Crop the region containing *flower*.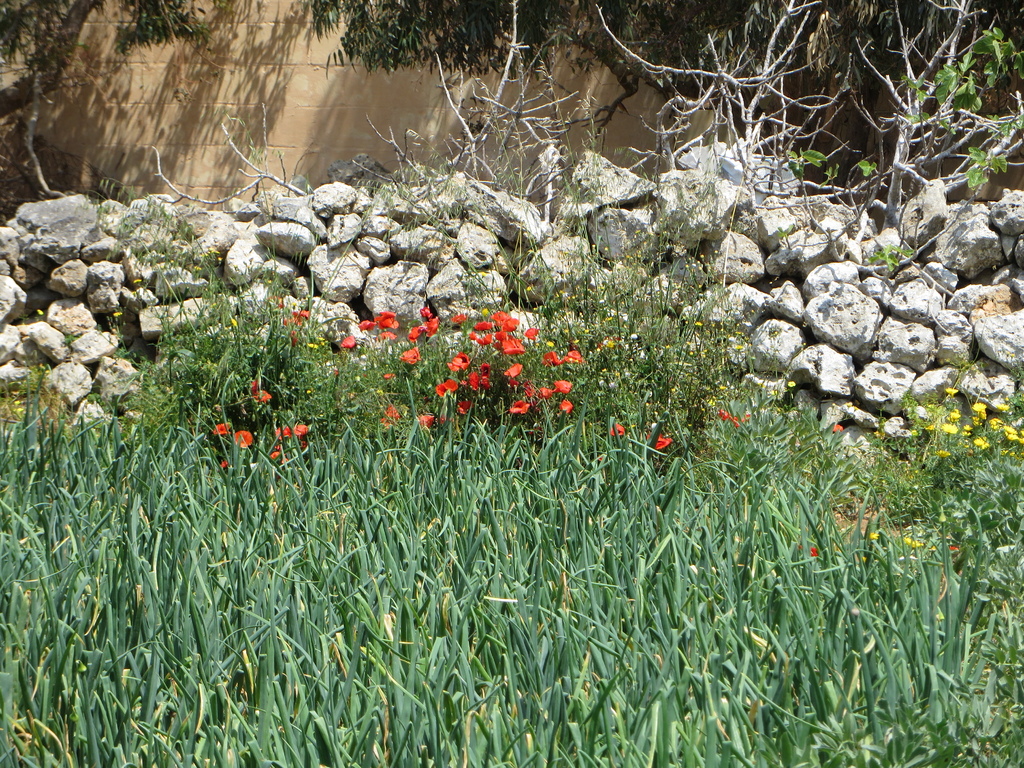
Crop region: (x1=210, y1=424, x2=234, y2=436).
